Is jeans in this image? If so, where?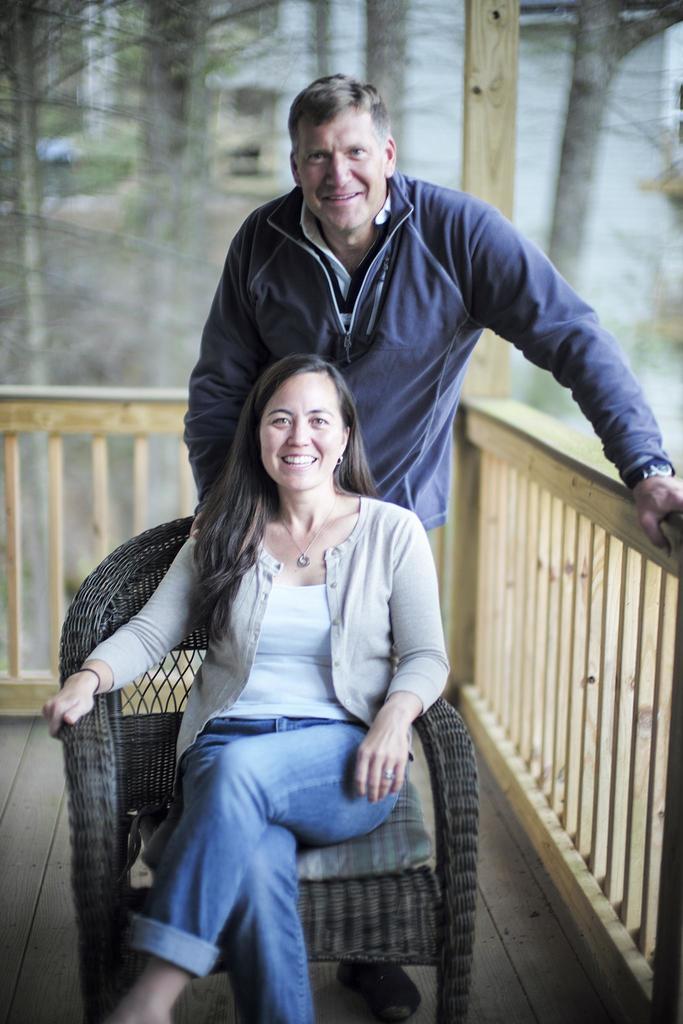
Yes, at select_region(60, 724, 376, 1023).
